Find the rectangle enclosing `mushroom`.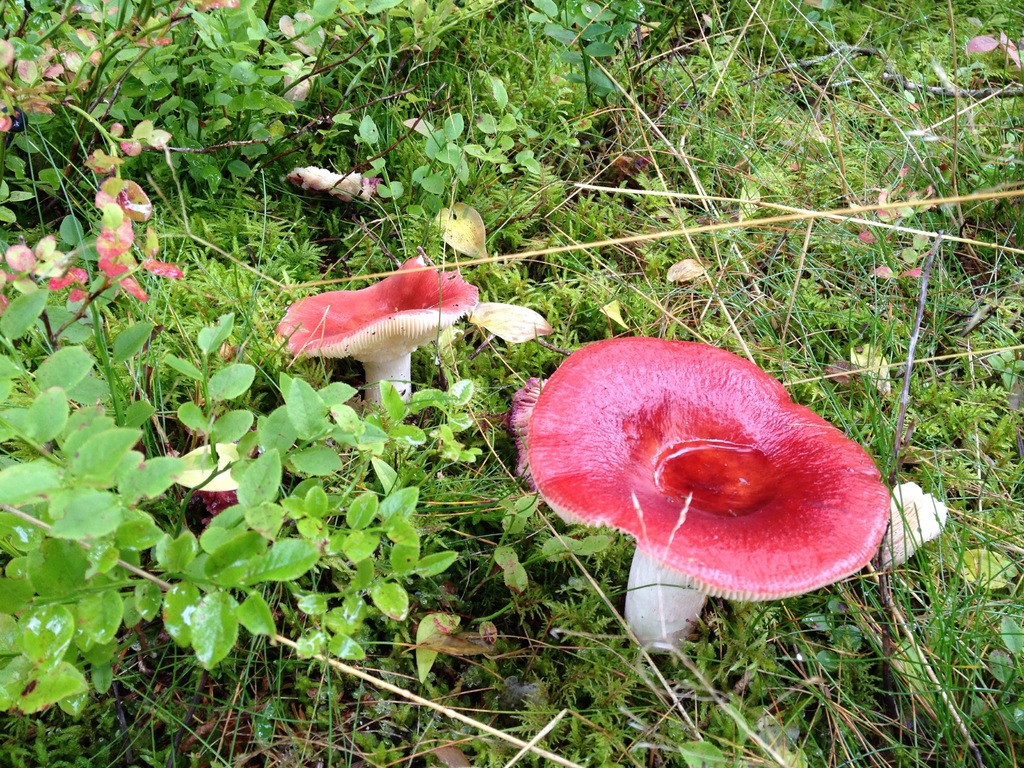
box(514, 336, 892, 650).
